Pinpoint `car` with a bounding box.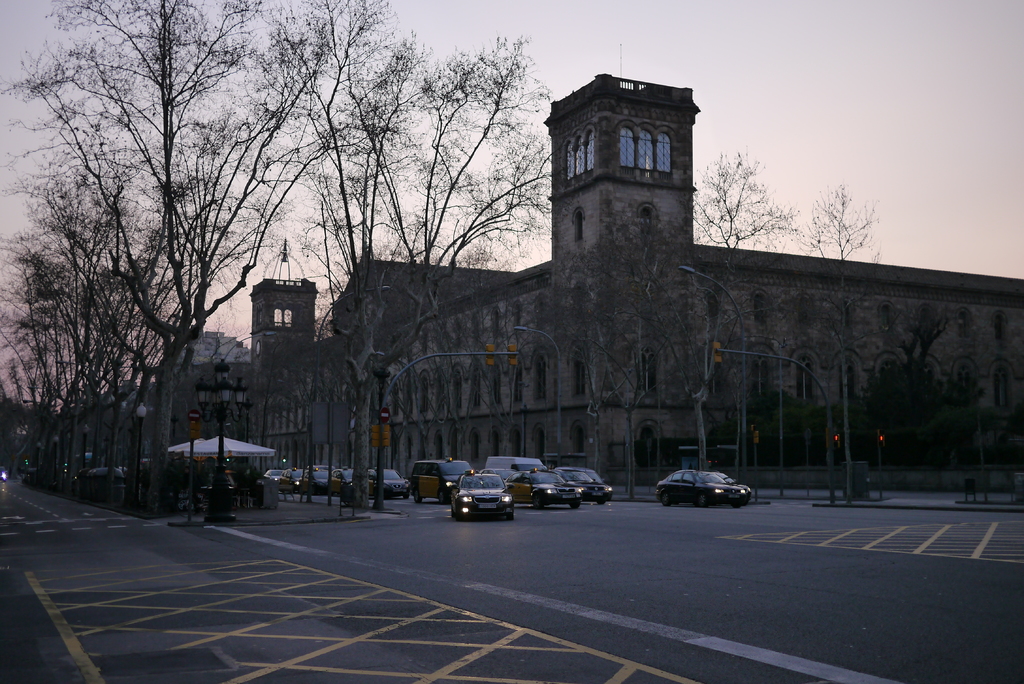
[x1=314, y1=467, x2=352, y2=491].
